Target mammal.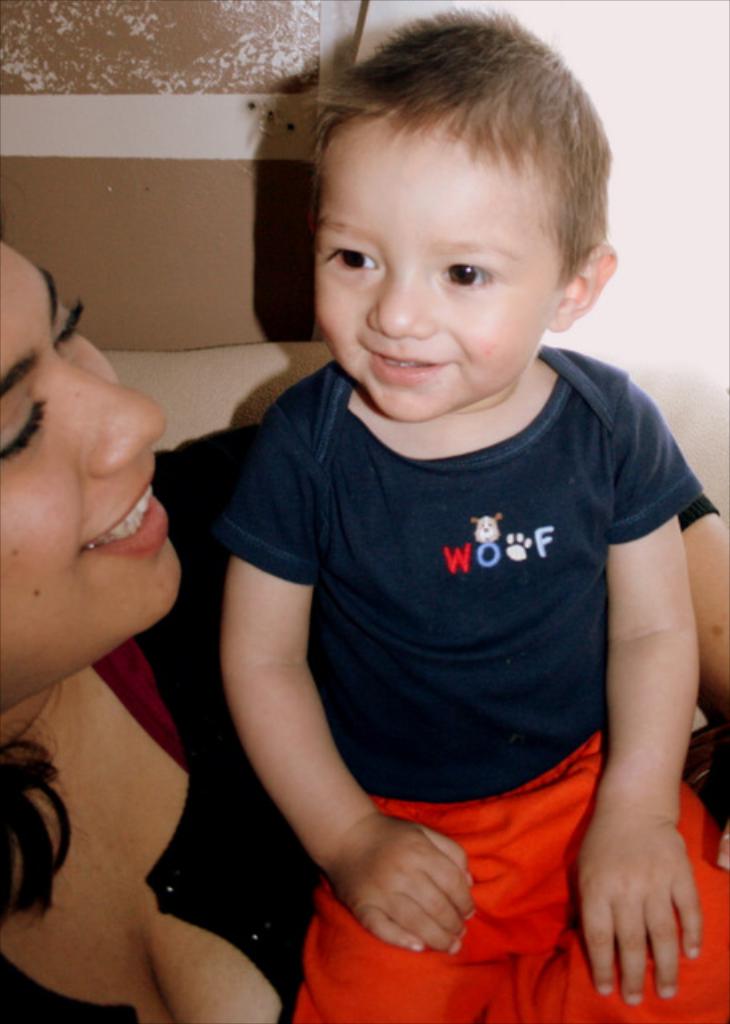
Target region: detection(0, 205, 728, 1021).
